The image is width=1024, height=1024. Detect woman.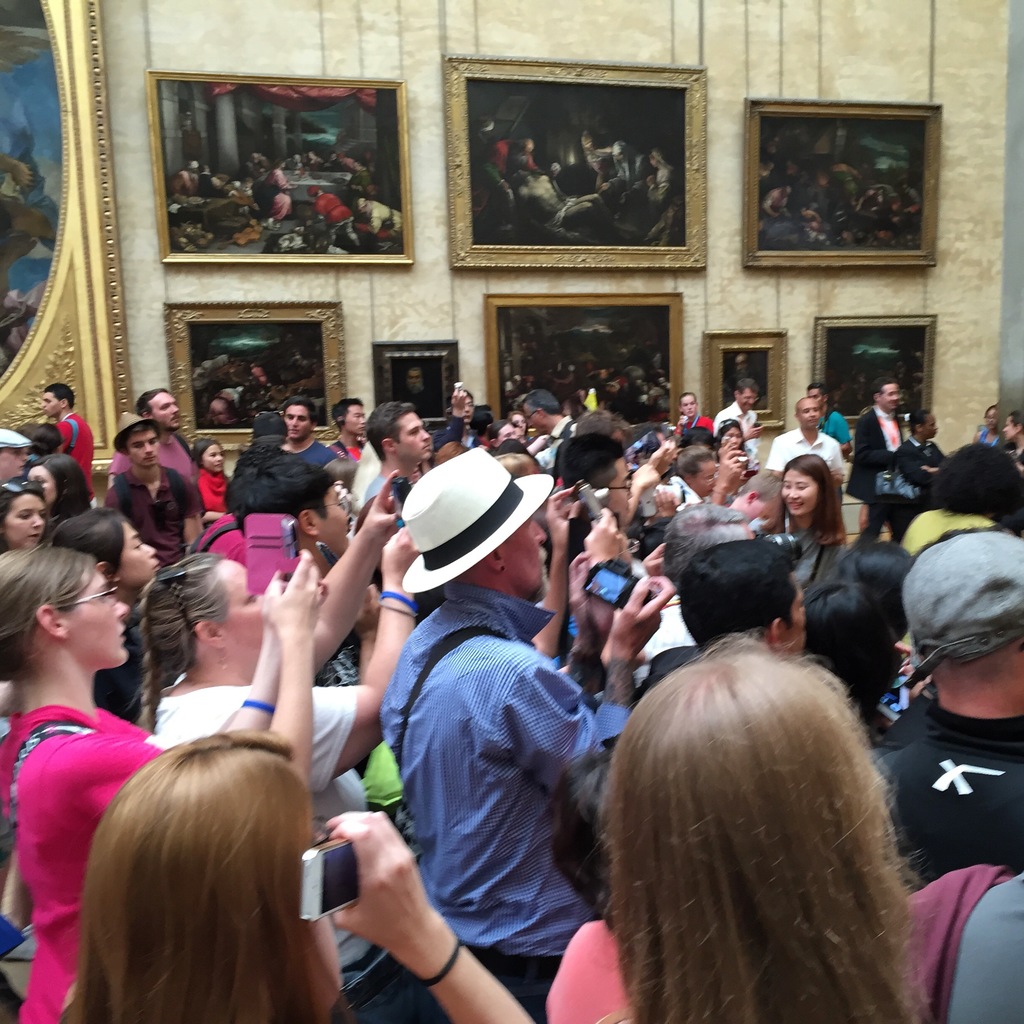
Detection: detection(142, 469, 424, 972).
